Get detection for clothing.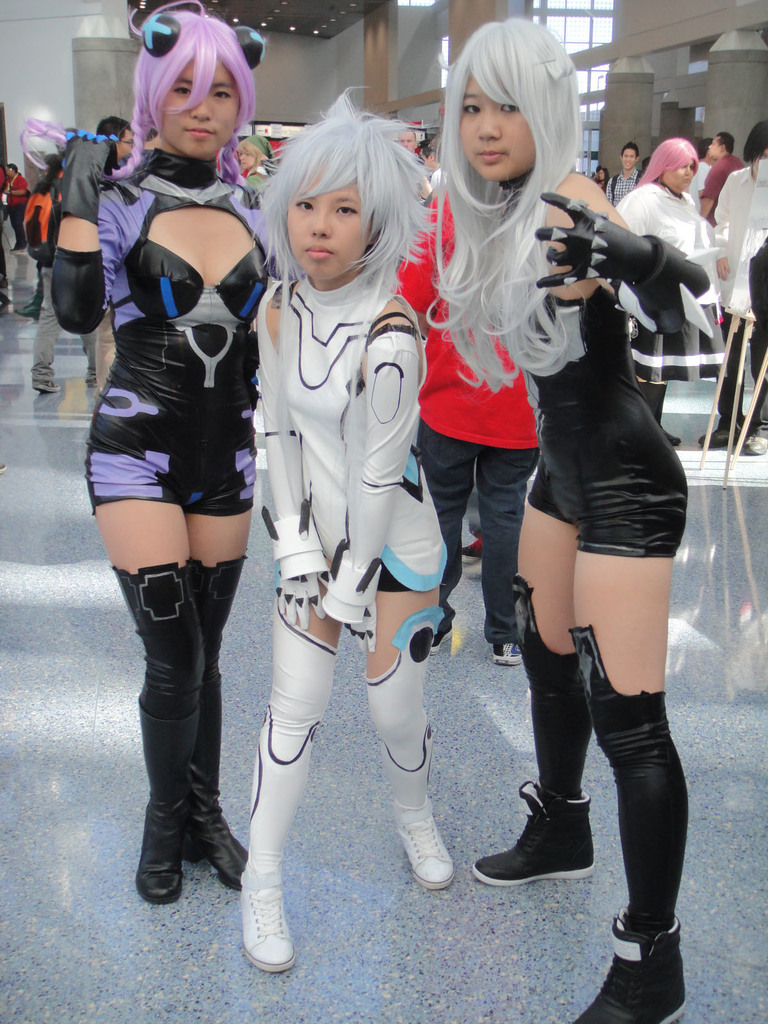
Detection: BBox(529, 268, 694, 563).
